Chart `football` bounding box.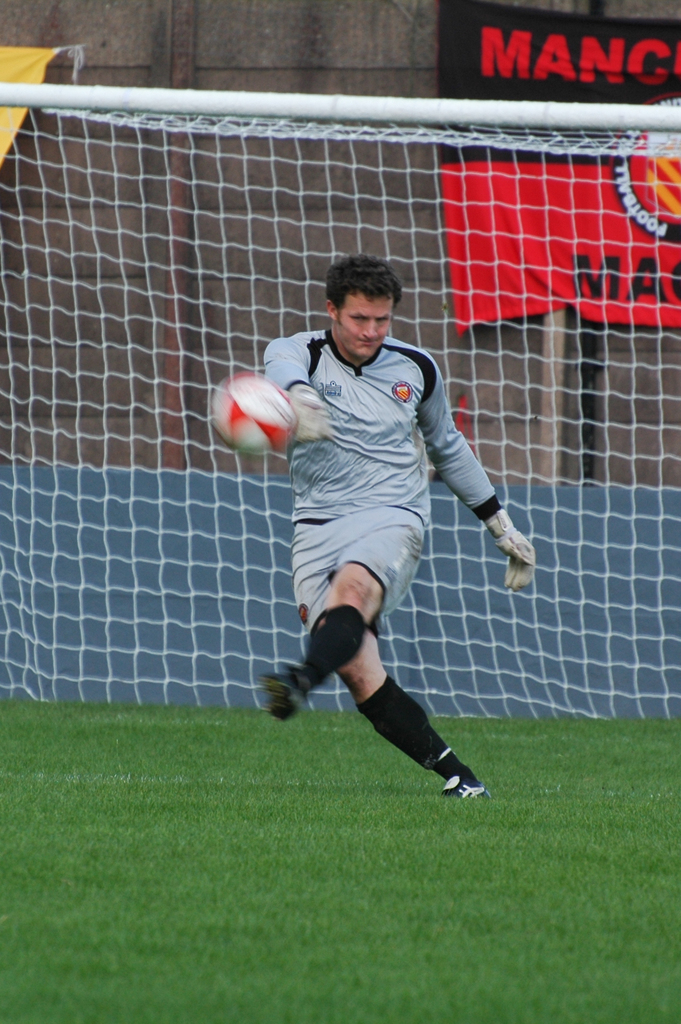
Charted: select_region(205, 374, 303, 463).
